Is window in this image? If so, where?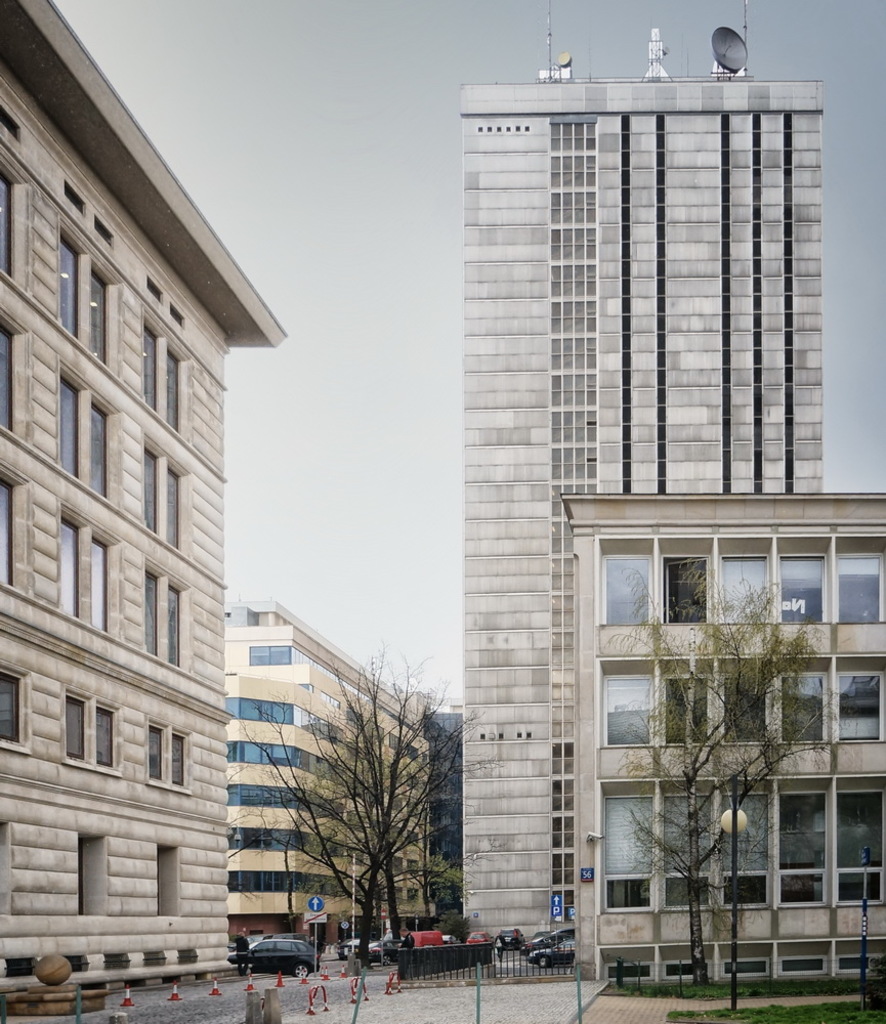
Yes, at 665, 672, 711, 744.
